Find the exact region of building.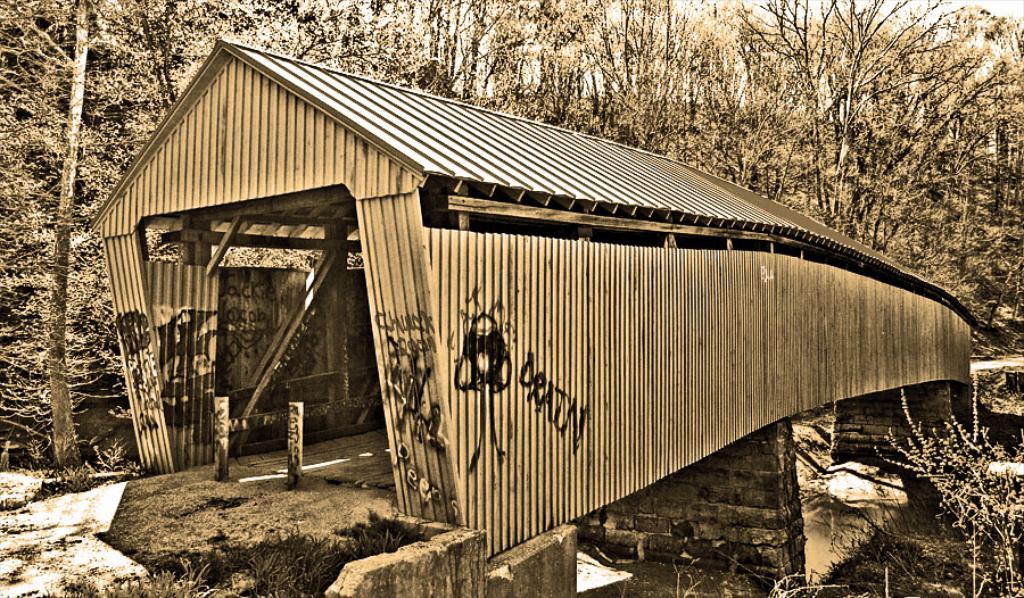
Exact region: left=80, top=45, right=978, bottom=597.
